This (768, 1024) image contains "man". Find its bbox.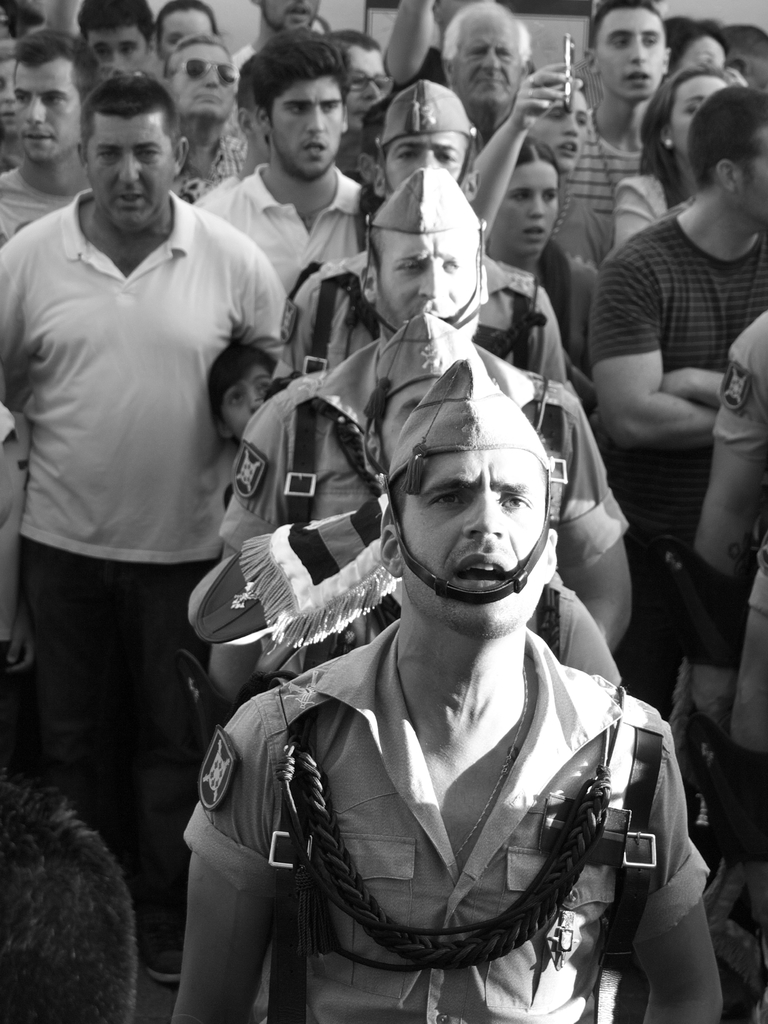
<region>676, 312, 767, 863</region>.
